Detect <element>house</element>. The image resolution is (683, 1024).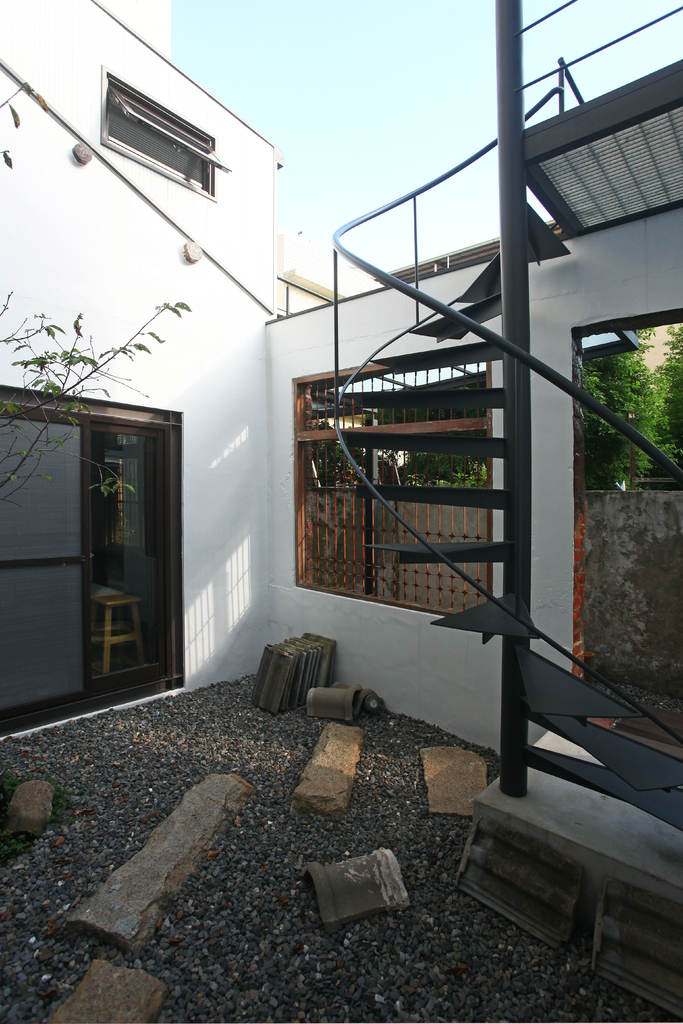
0/0/682/1023.
